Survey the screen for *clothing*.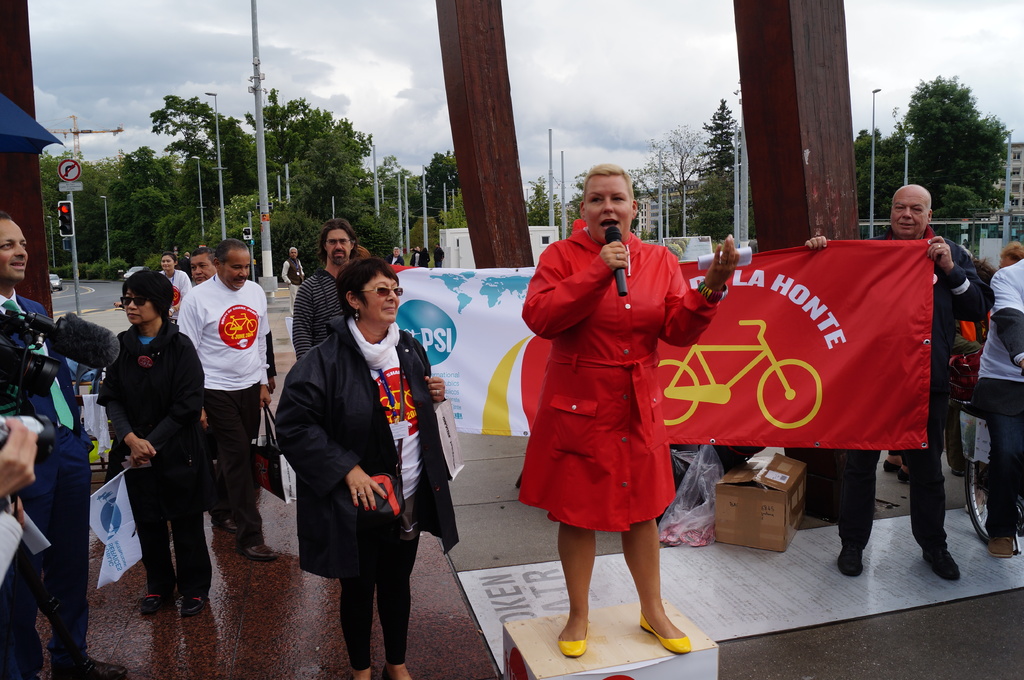
Survey found: [284, 269, 346, 372].
